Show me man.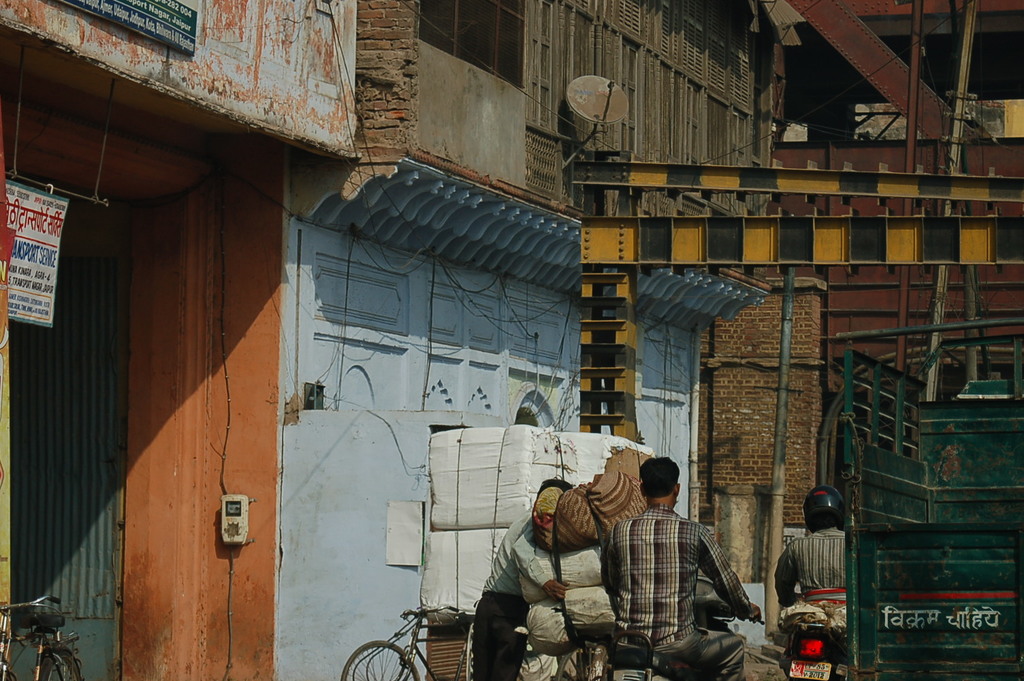
man is here: region(610, 469, 746, 667).
